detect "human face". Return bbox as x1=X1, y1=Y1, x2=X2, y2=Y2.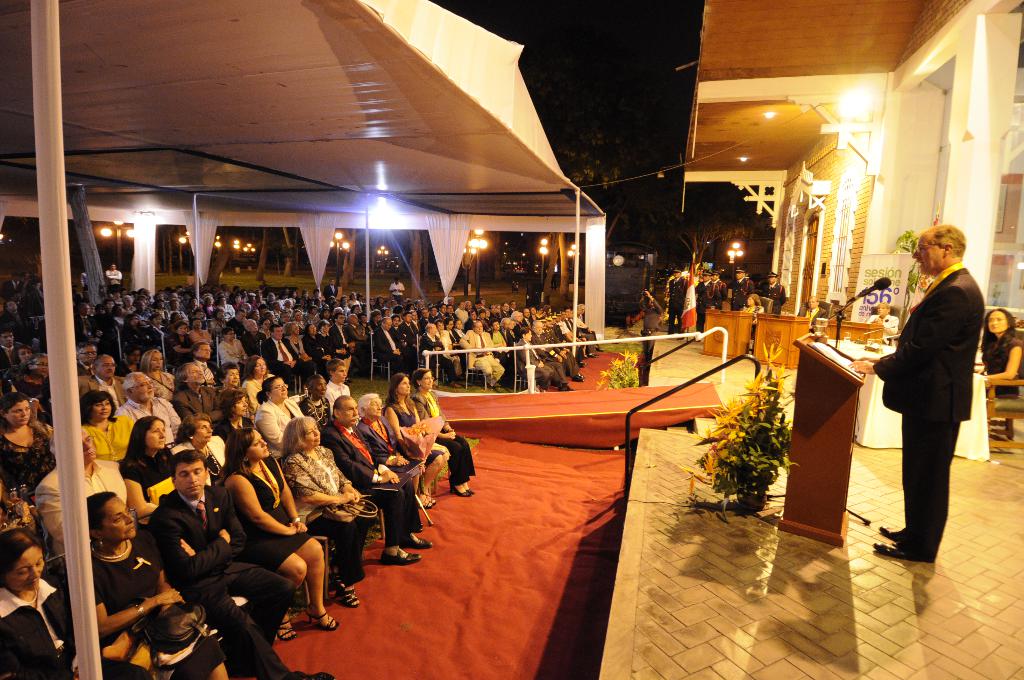
x1=235, y1=397, x2=250, y2=417.
